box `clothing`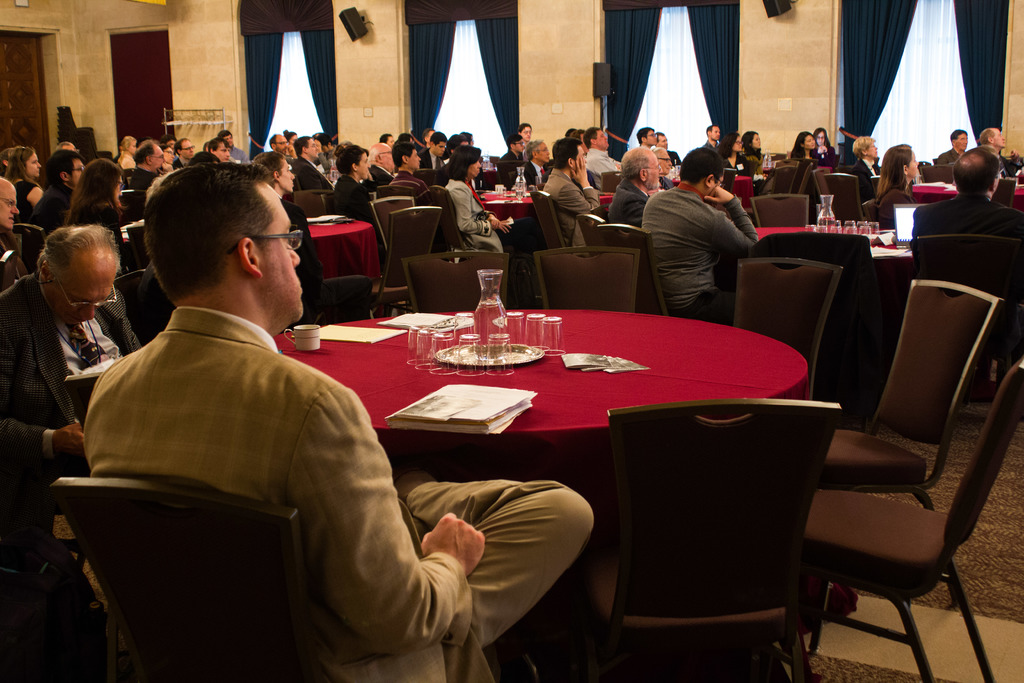
select_region(523, 170, 602, 259)
